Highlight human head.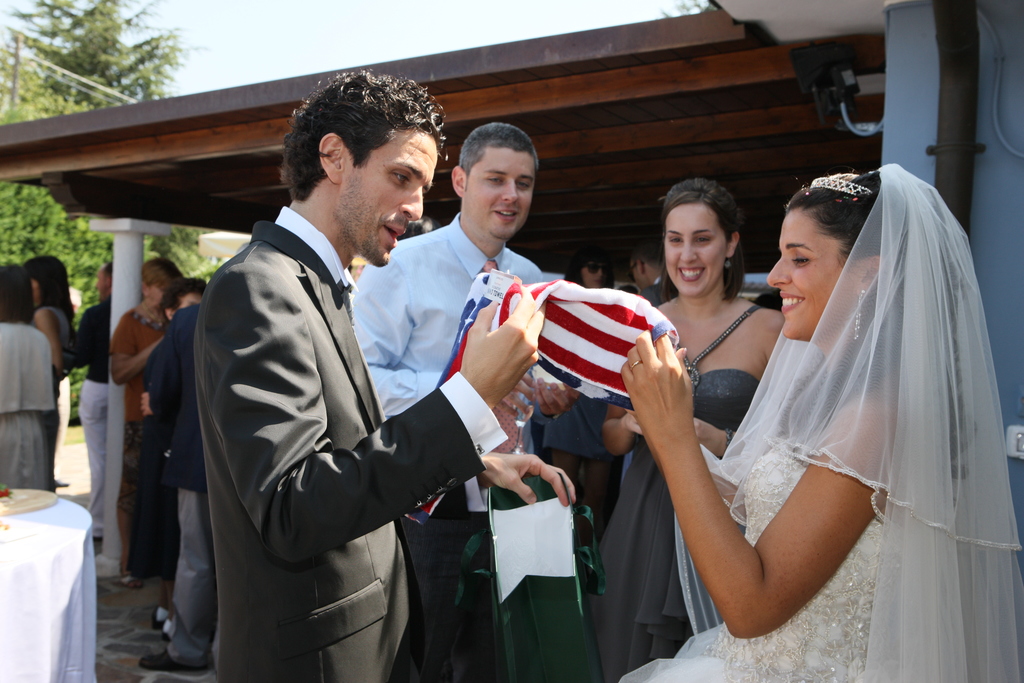
Highlighted region: BBox(770, 167, 921, 340).
